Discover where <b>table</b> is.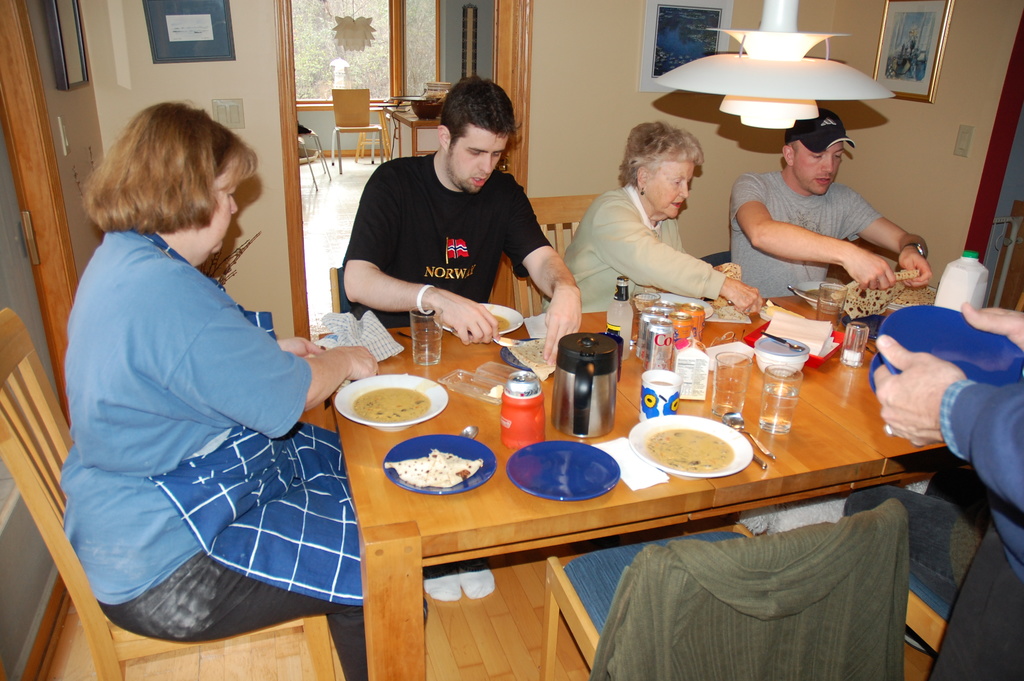
Discovered at l=342, t=275, r=974, b=680.
